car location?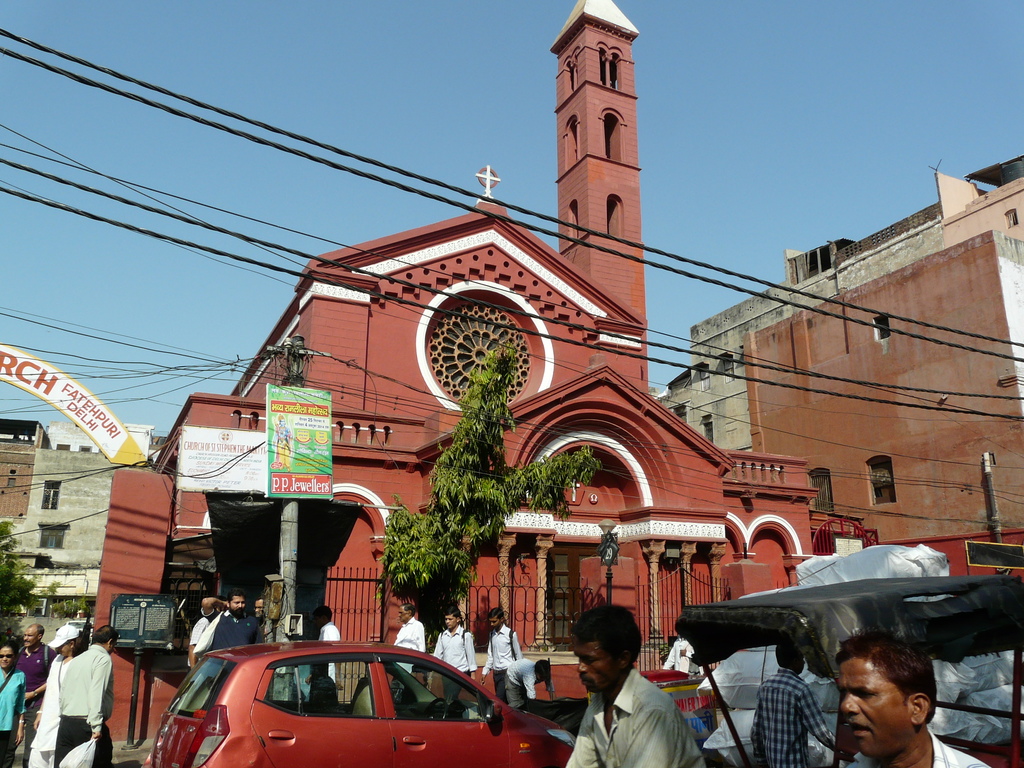
648:577:1023:767
